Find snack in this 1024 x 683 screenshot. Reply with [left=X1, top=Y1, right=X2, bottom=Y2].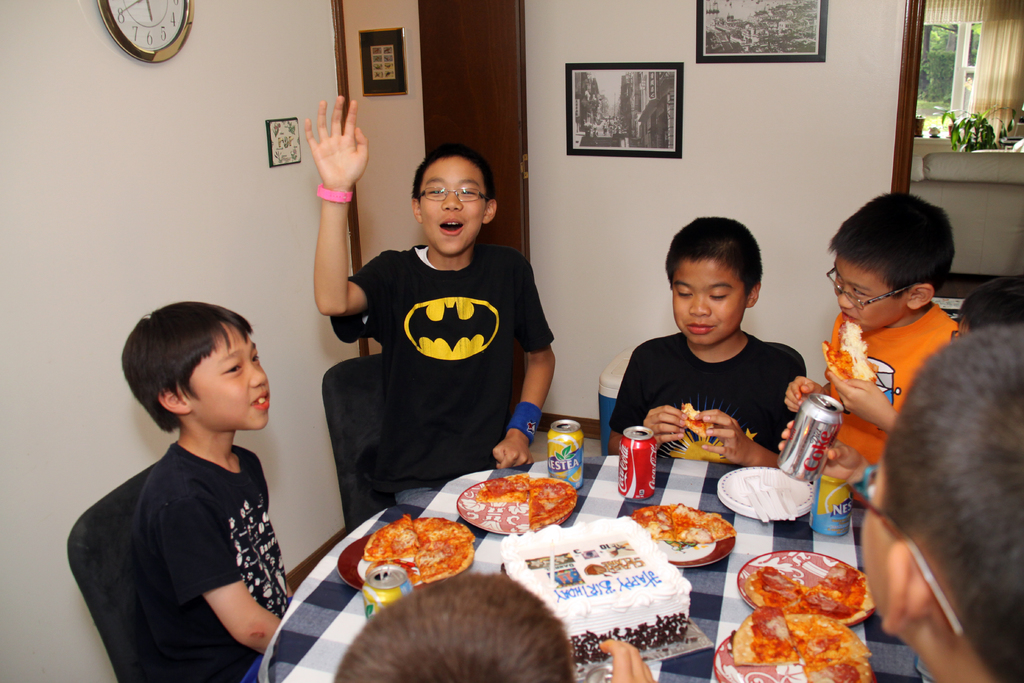
[left=441, top=470, right=573, bottom=540].
